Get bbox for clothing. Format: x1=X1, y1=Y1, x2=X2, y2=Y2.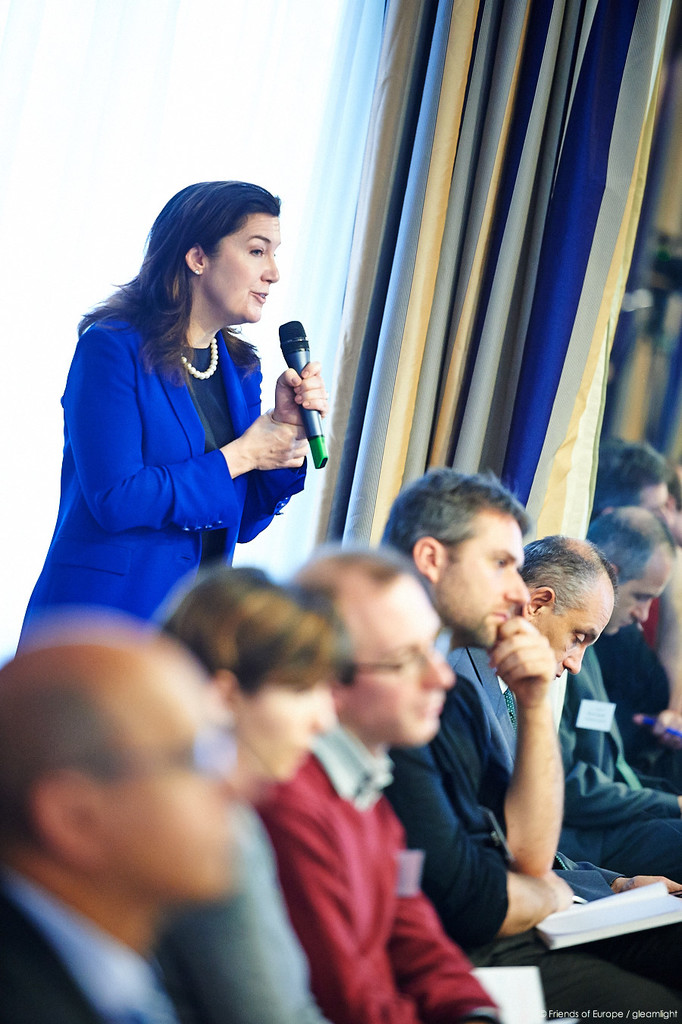
x1=255, y1=720, x2=499, y2=1023.
